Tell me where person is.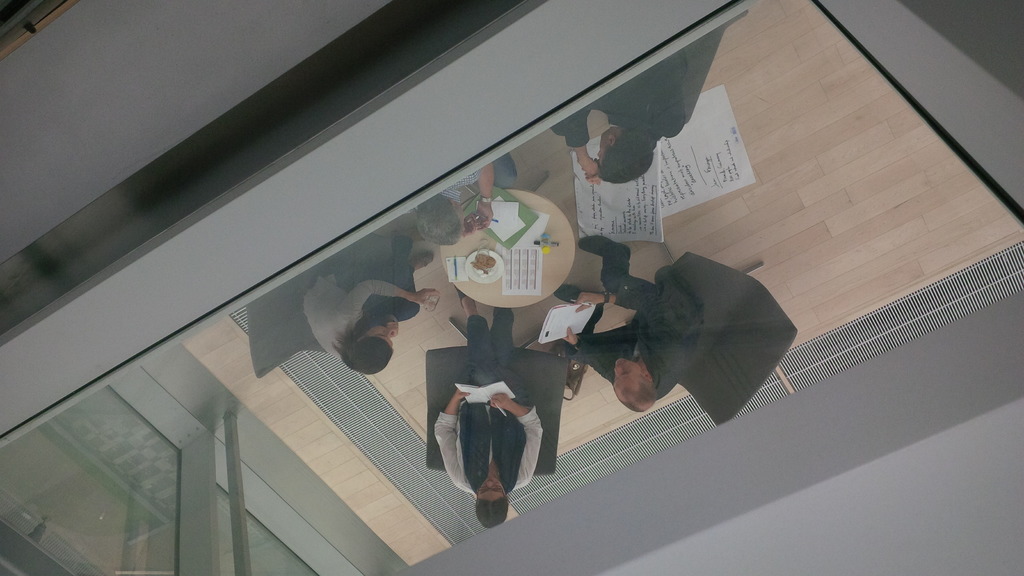
person is at [557, 17, 741, 182].
